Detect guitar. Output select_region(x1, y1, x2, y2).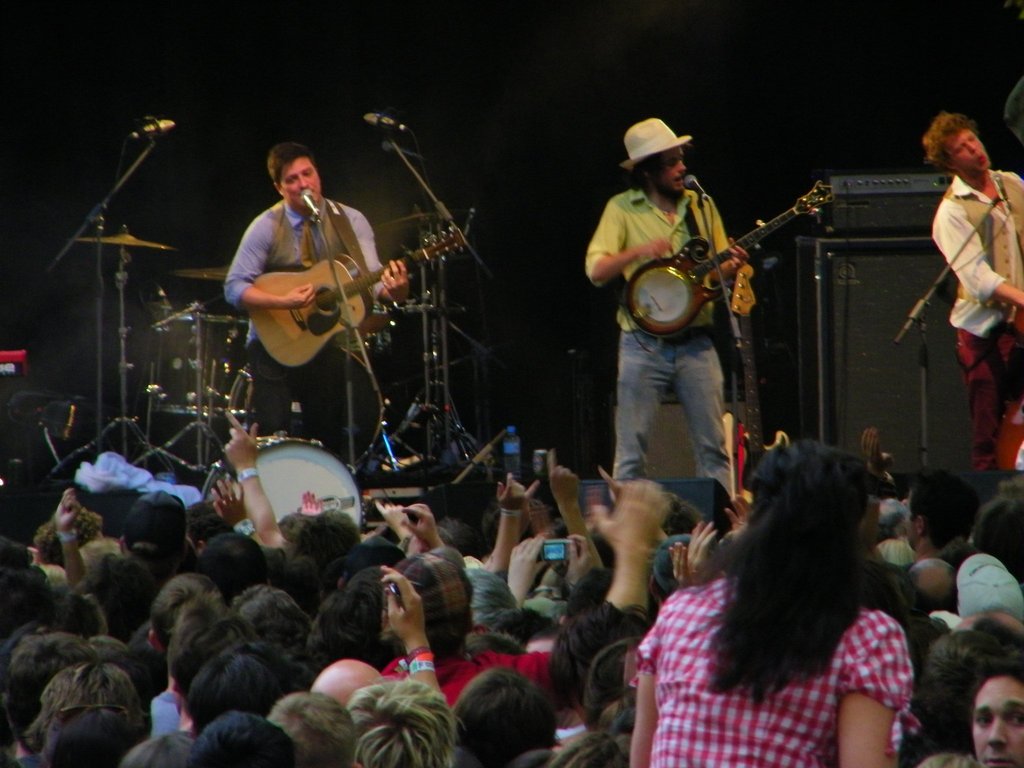
select_region(986, 373, 1023, 474).
